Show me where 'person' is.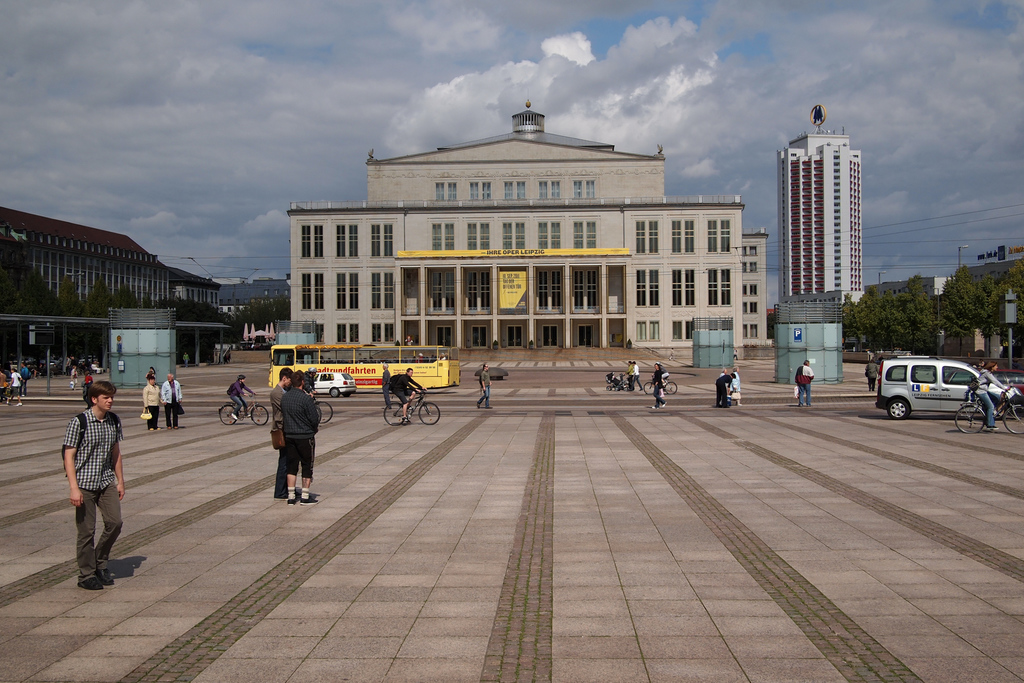
'person' is at 623,363,630,388.
